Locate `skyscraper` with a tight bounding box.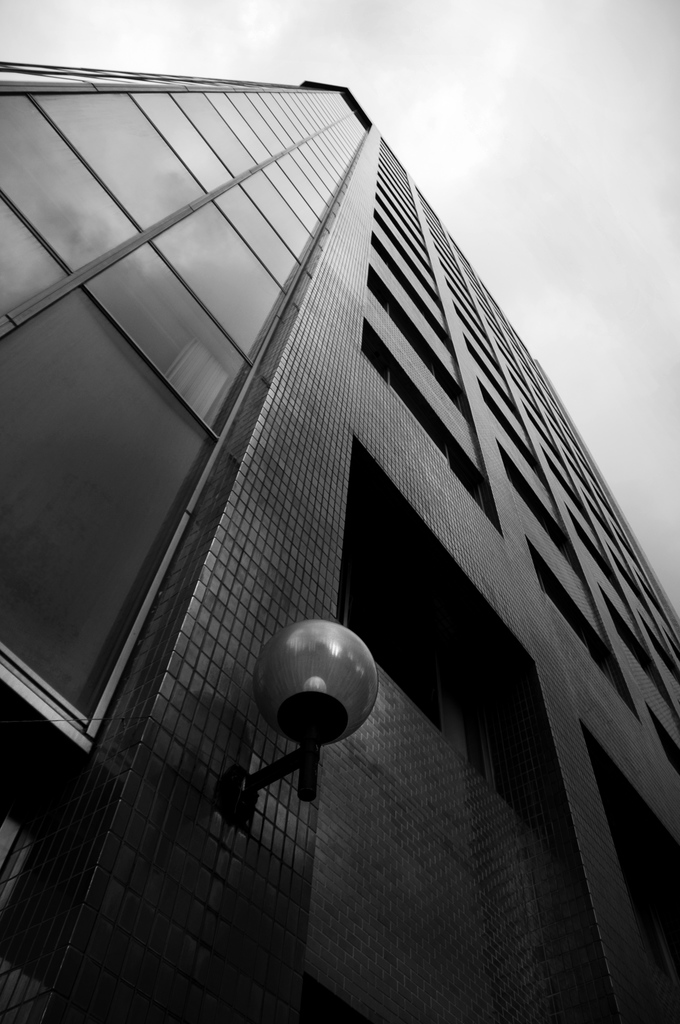
[46,0,672,1004].
